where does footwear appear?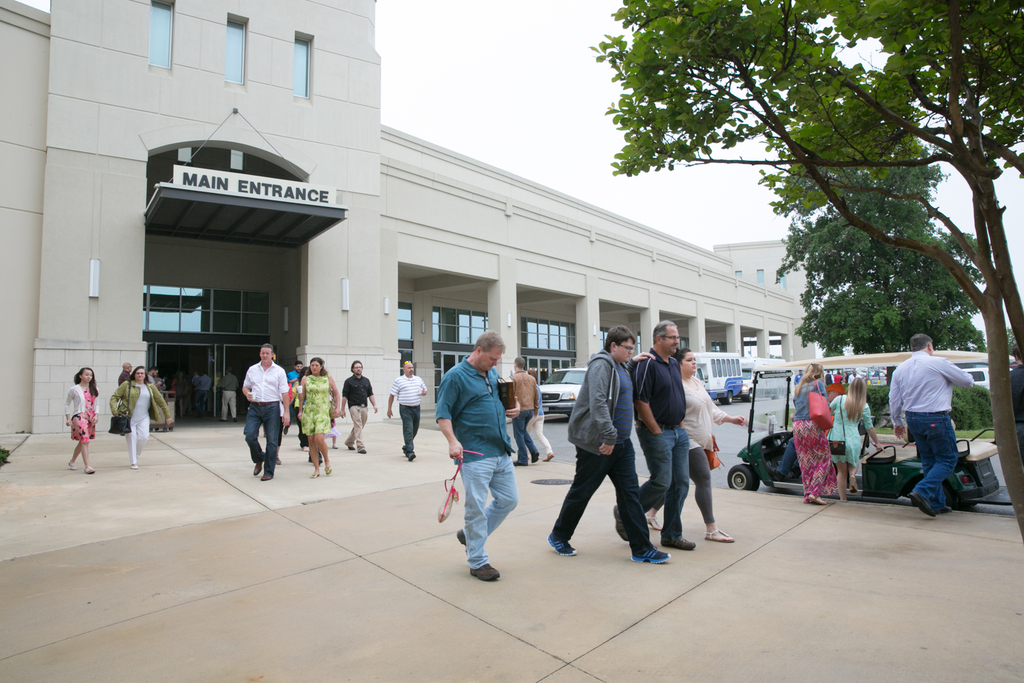
Appears at x1=405, y1=450, x2=415, y2=460.
